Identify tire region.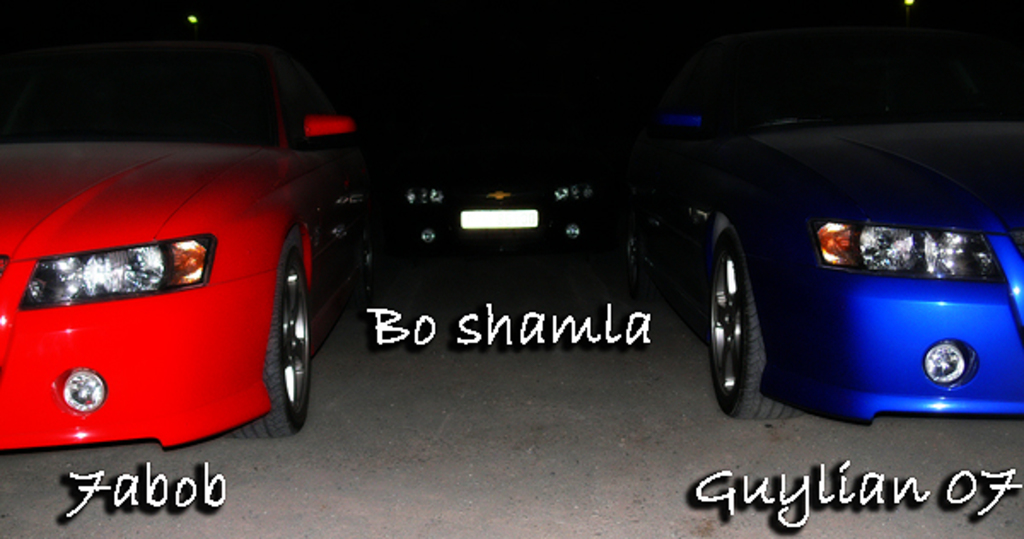
Region: {"left": 224, "top": 246, "right": 311, "bottom": 437}.
